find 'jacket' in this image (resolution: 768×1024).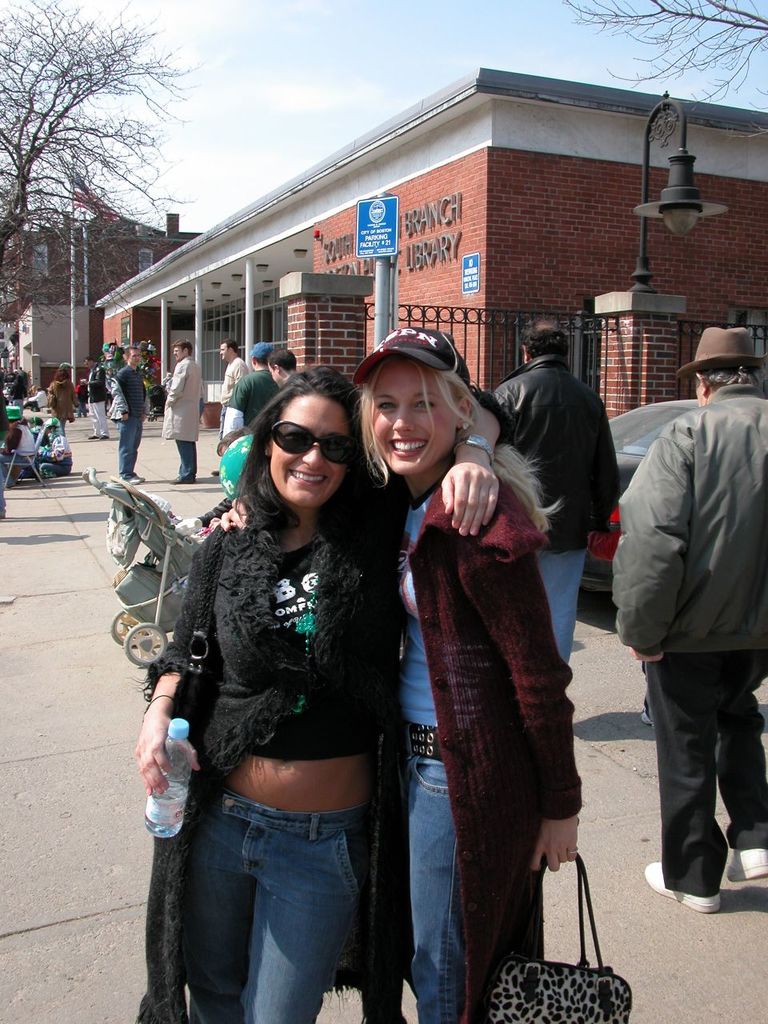
pyautogui.locateOnScreen(162, 358, 209, 442).
